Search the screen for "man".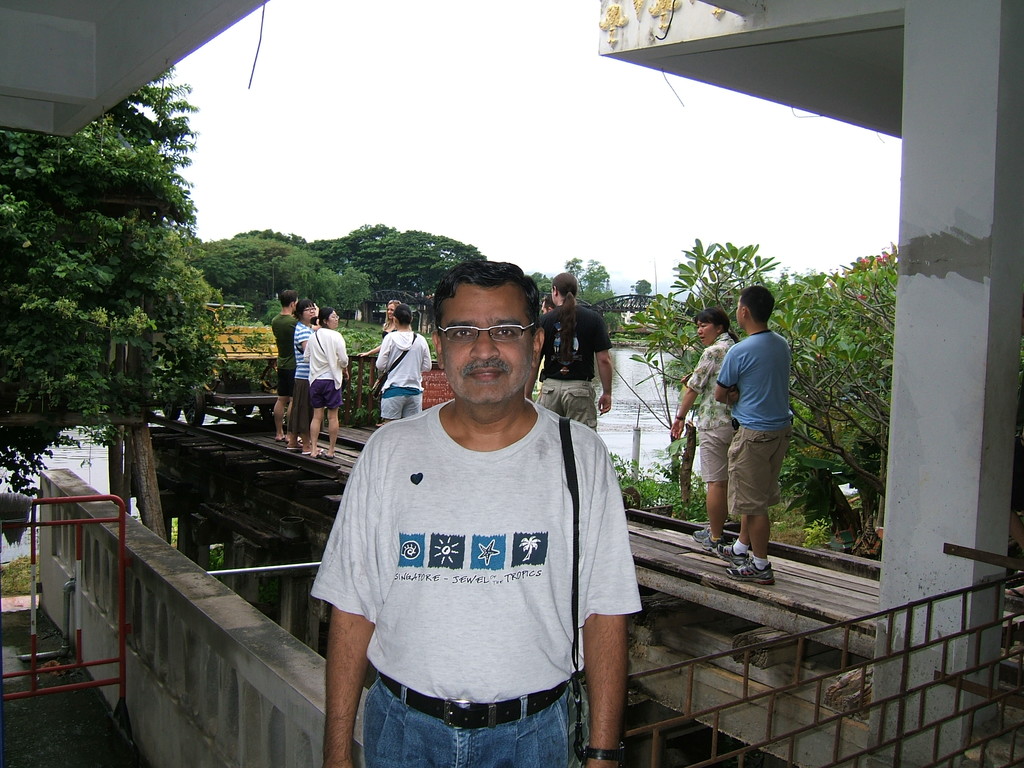
Found at pyautogui.locateOnScreen(708, 288, 789, 586).
